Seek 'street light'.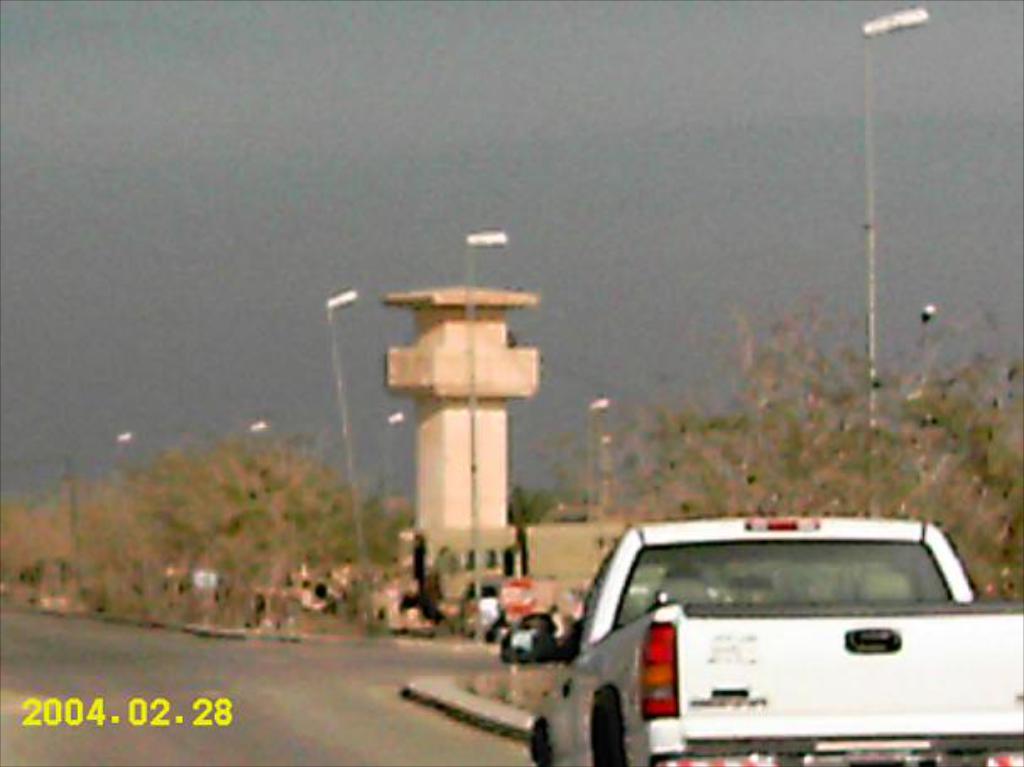
[321, 282, 375, 632].
